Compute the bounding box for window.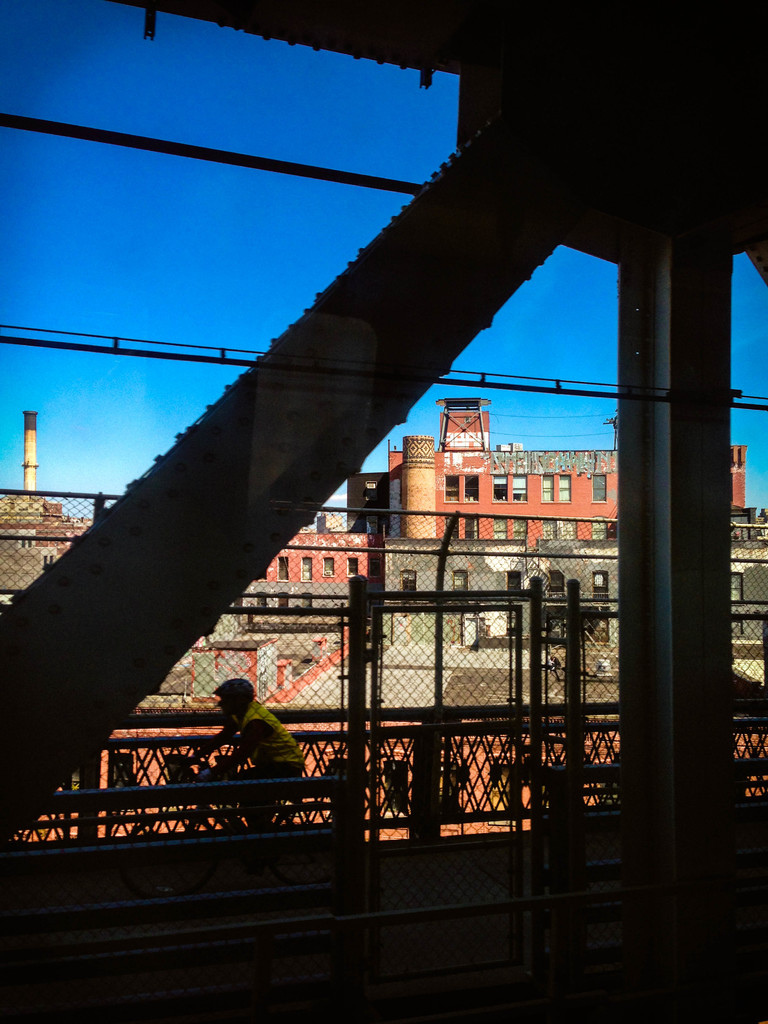
crop(589, 520, 611, 540).
